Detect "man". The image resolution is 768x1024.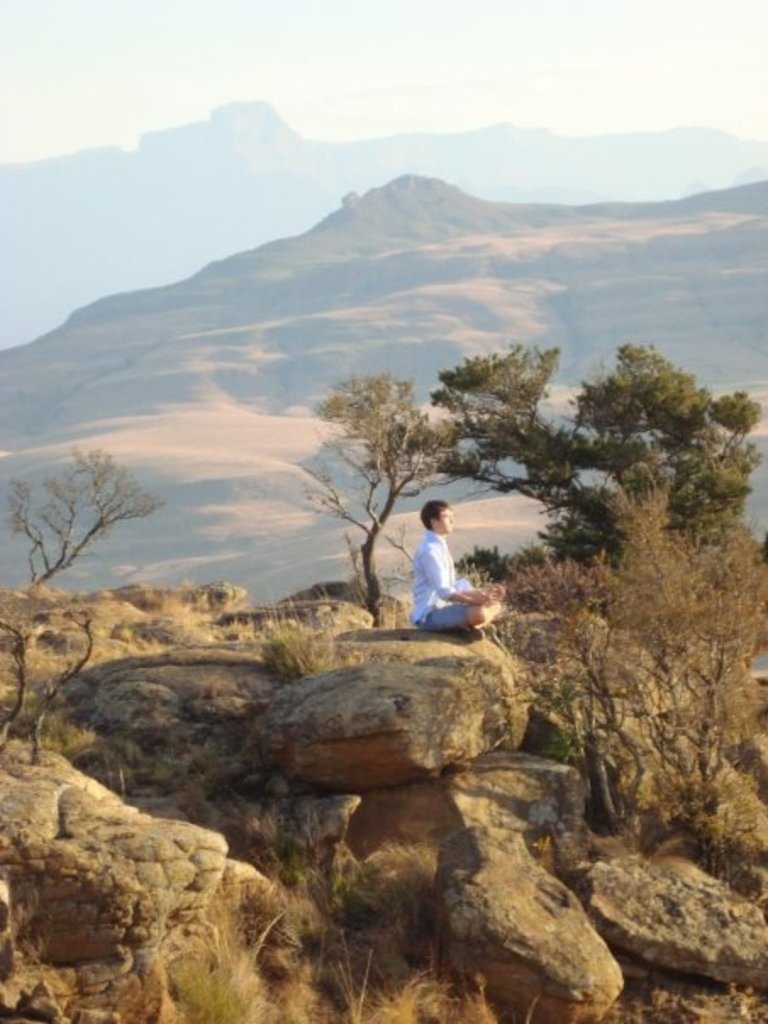
<box>393,495,498,644</box>.
